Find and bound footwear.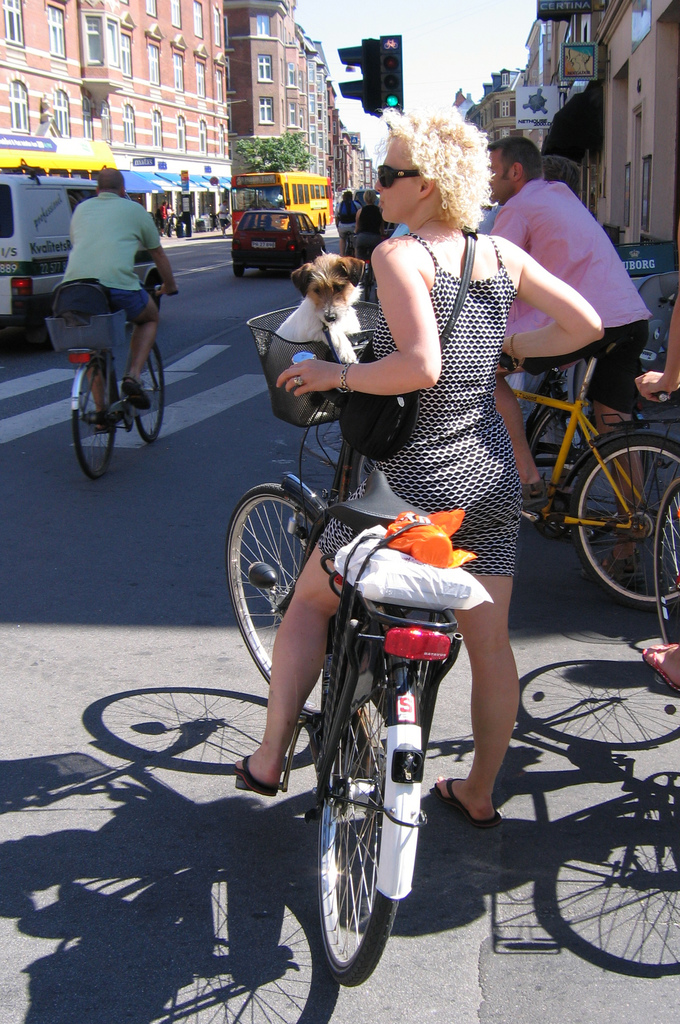
Bound: locate(124, 374, 150, 409).
